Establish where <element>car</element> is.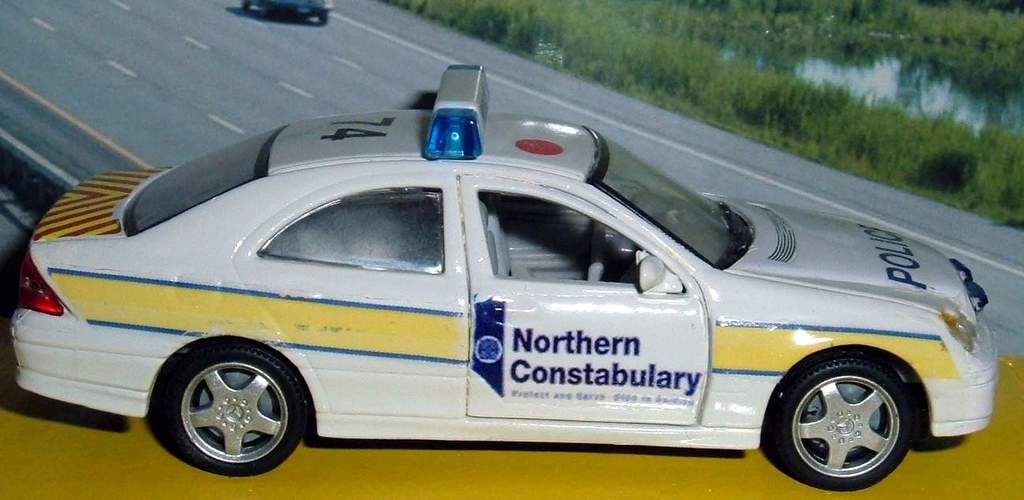
Established at left=6, top=65, right=1000, bottom=491.
